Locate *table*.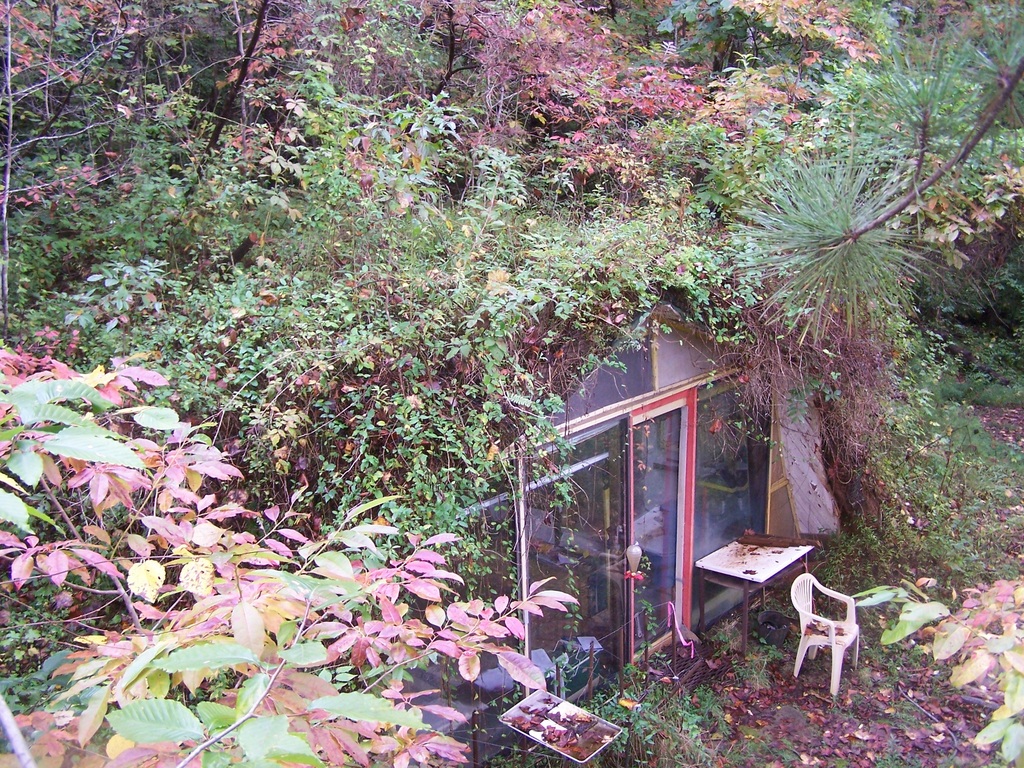
Bounding box: Rect(685, 552, 841, 631).
